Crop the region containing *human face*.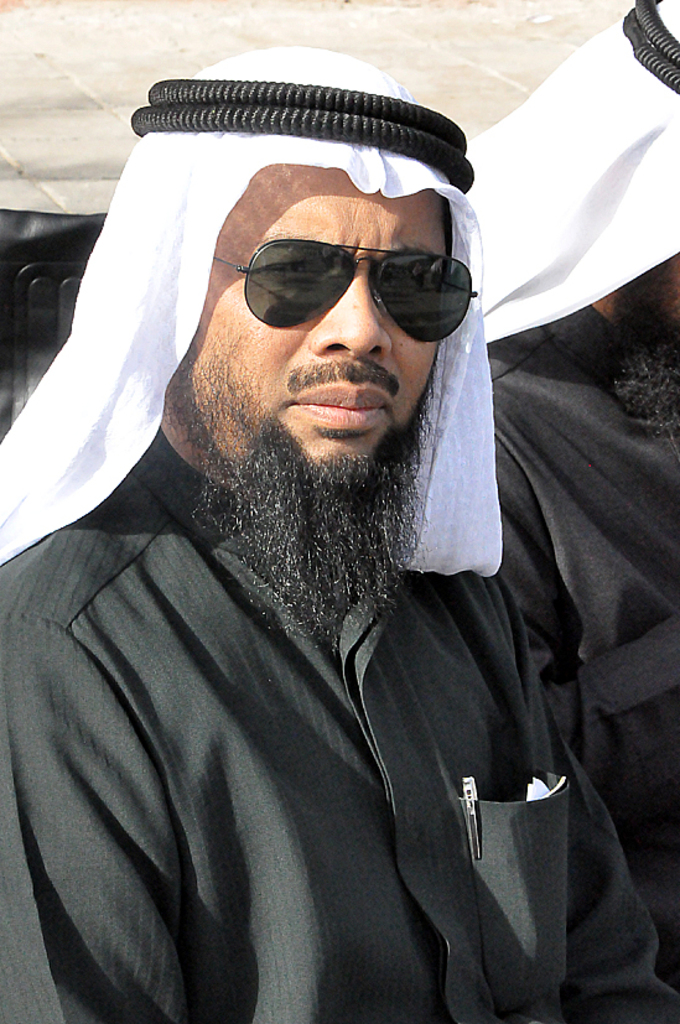
Crop region: bbox=(156, 165, 452, 510).
